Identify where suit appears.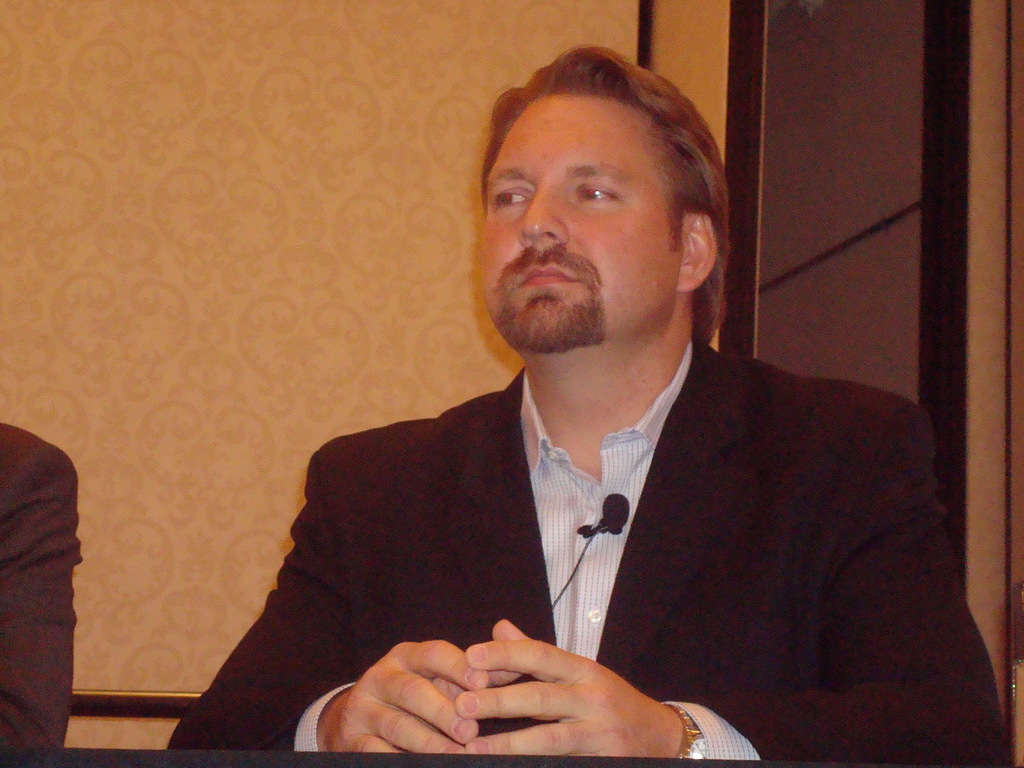
Appears at rect(258, 273, 932, 725).
